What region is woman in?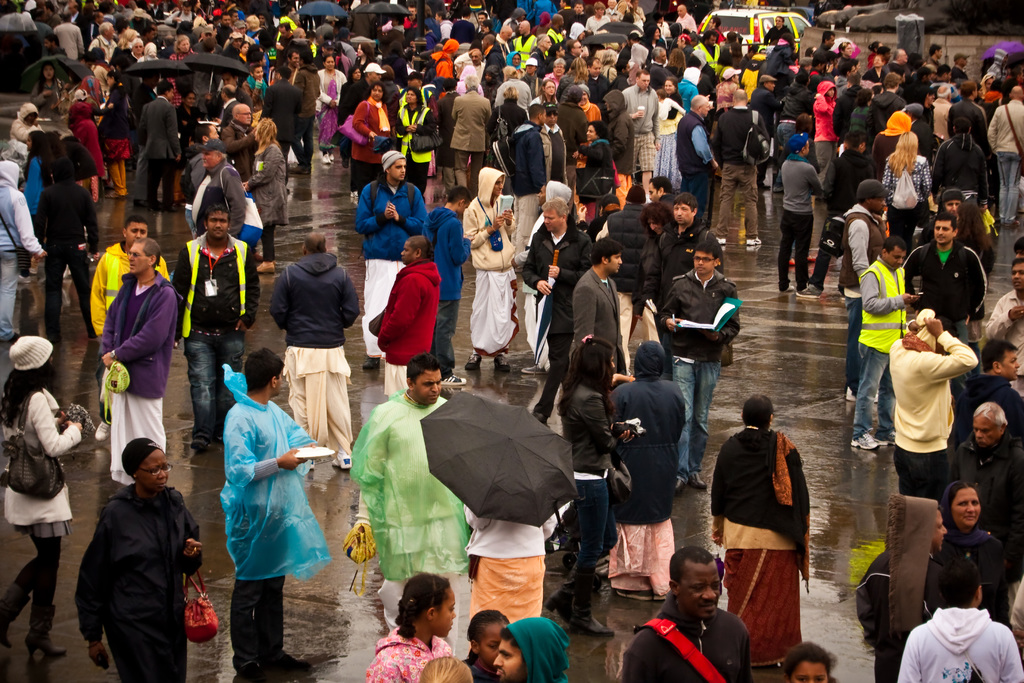
pyautogui.locateOnScreen(316, 53, 351, 172).
